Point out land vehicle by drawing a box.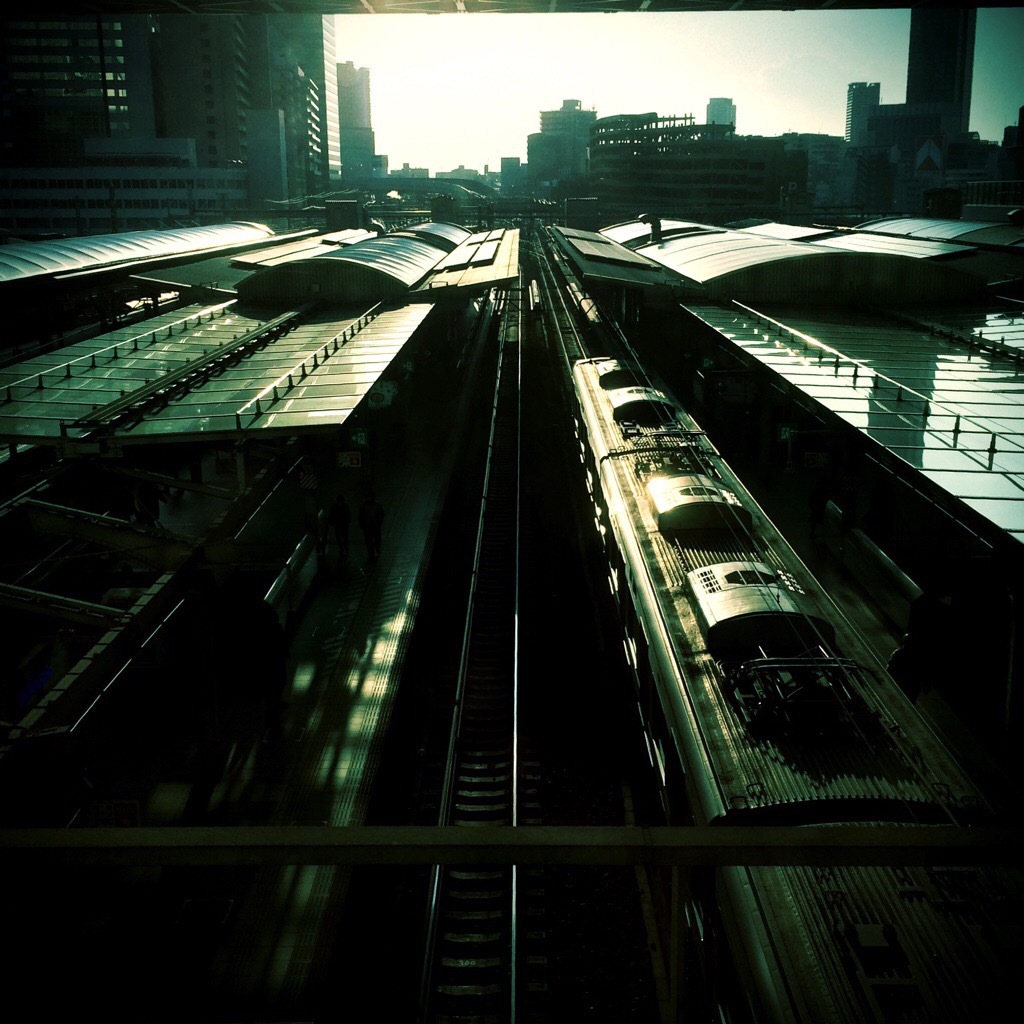
<region>574, 359, 1023, 1023</region>.
